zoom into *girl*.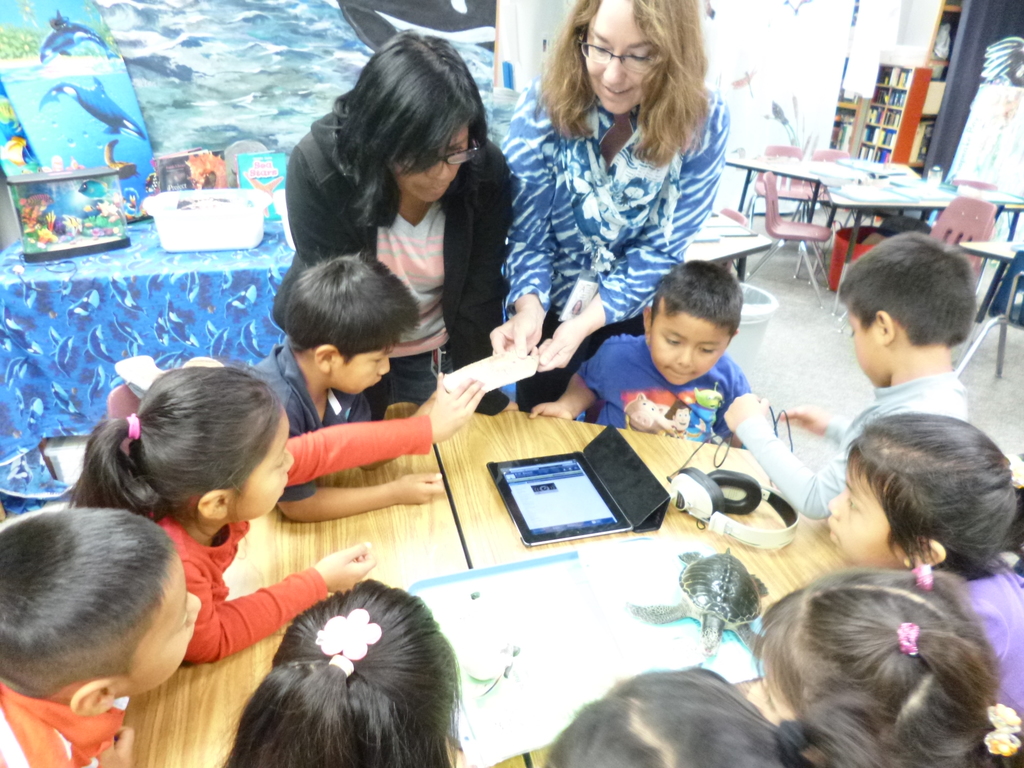
Zoom target: (left=210, top=579, right=472, bottom=767).
